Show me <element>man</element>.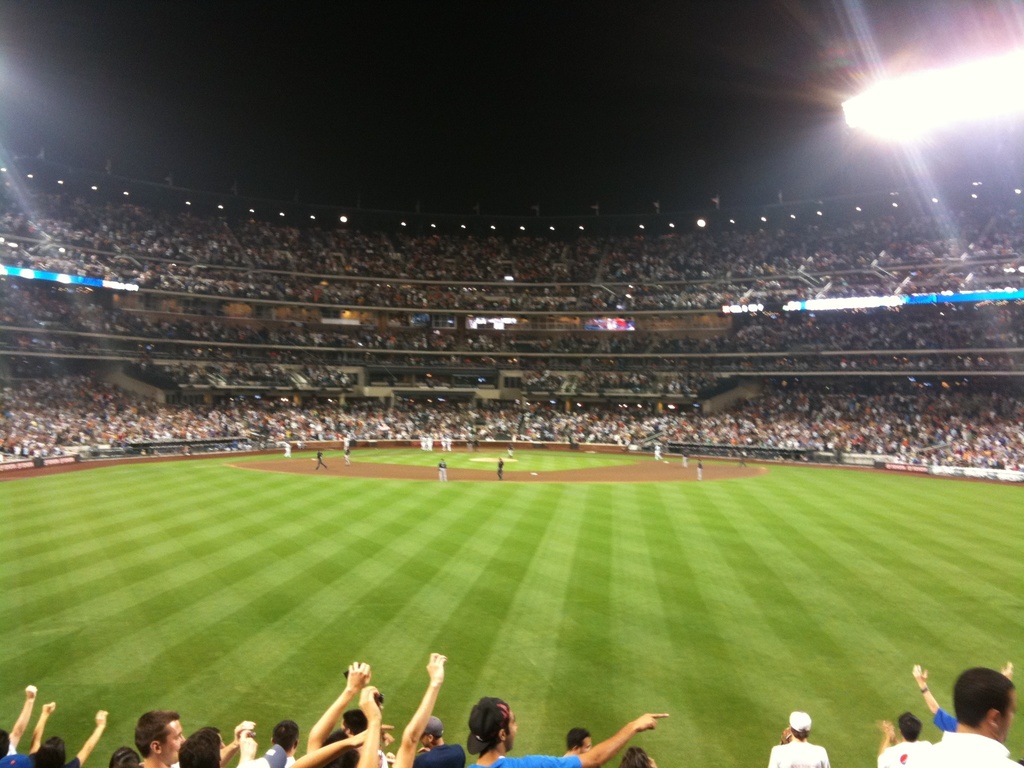
<element>man</element> is here: {"x1": 417, "y1": 718, "x2": 453, "y2": 758}.
